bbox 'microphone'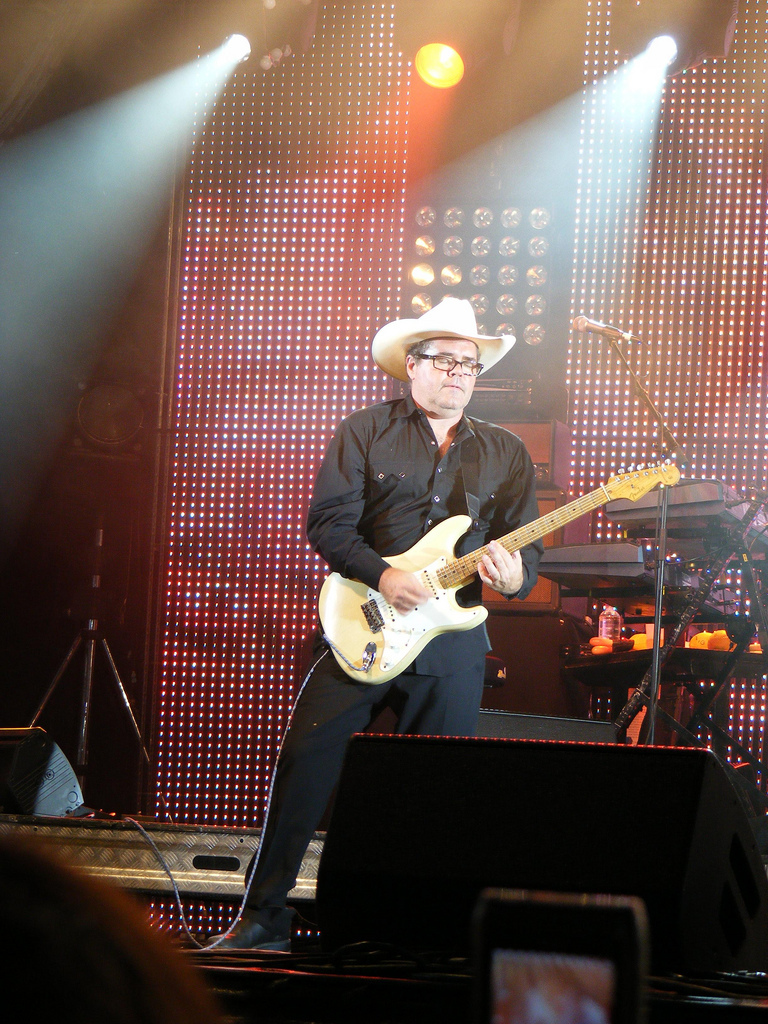
<box>570,311,624,340</box>
